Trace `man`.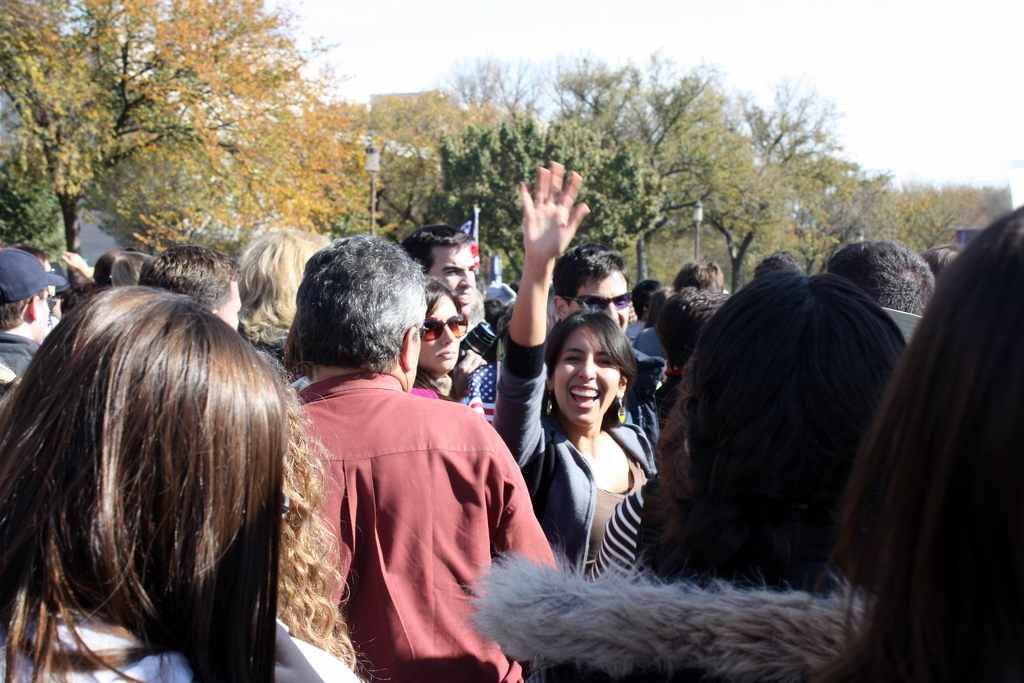
Traced to rect(552, 239, 675, 444).
